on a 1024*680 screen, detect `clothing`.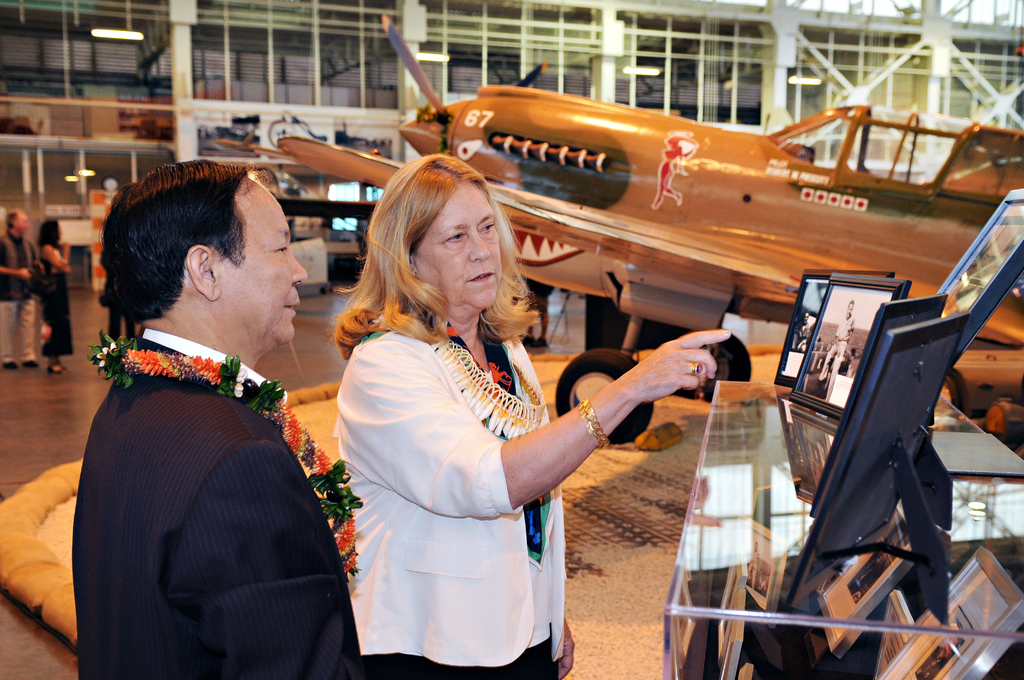
Rect(67, 324, 365, 679).
